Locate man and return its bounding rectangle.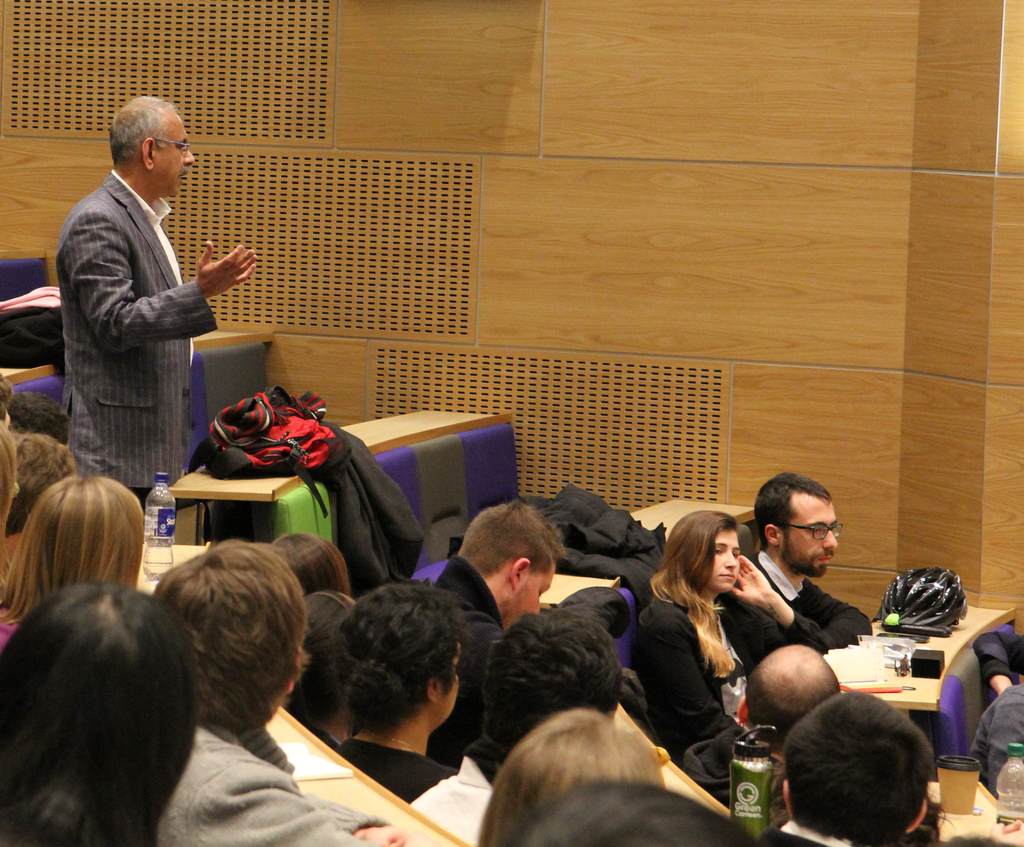
pyautogui.locateOnScreen(435, 501, 566, 772).
